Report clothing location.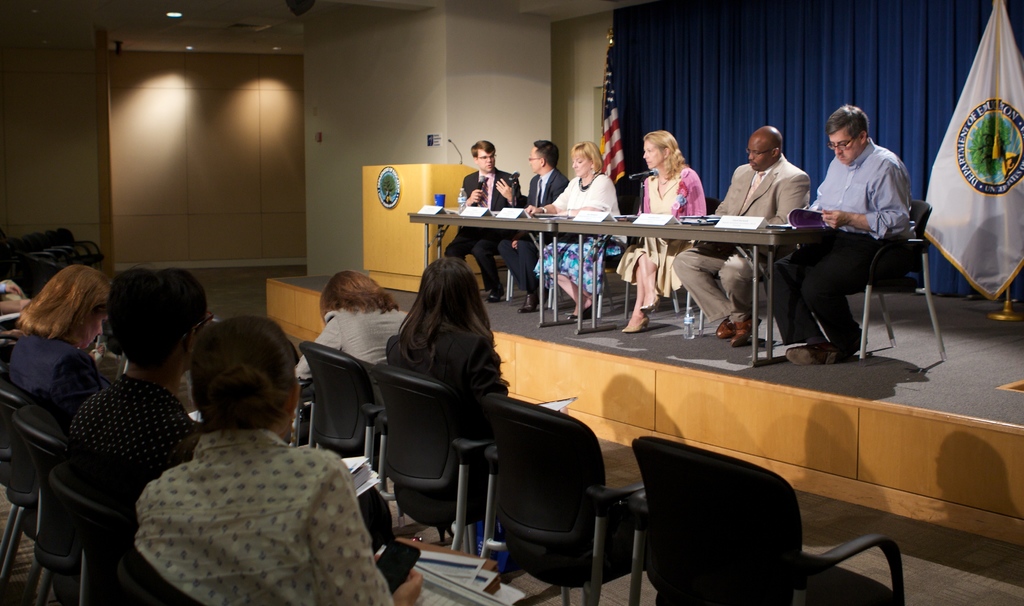
Report: [133,429,398,605].
